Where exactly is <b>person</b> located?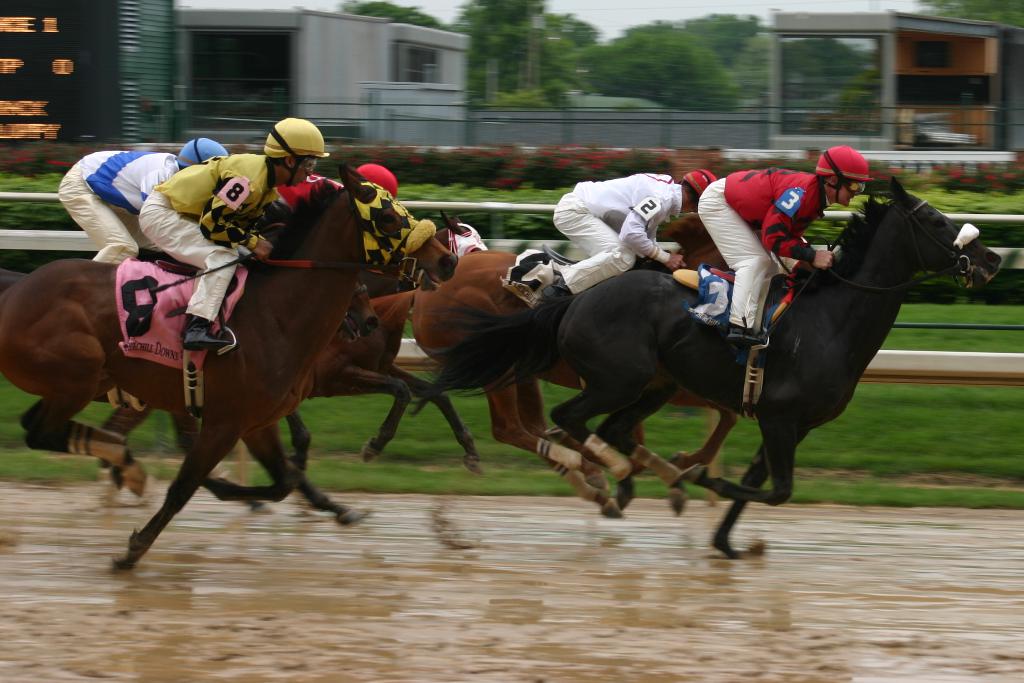
Its bounding box is 337,167,430,276.
